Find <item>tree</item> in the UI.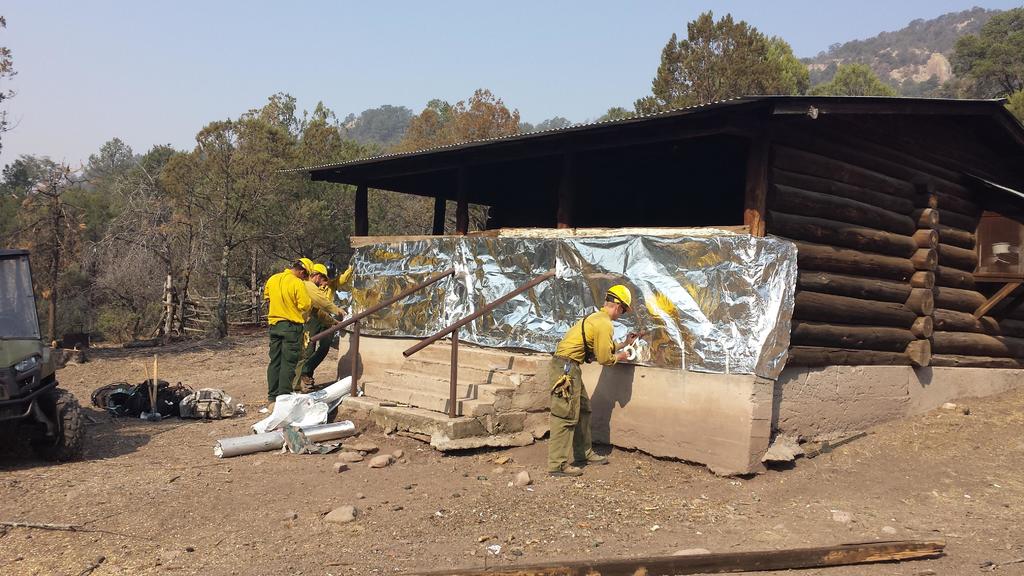
UI element at 4:150:92:341.
